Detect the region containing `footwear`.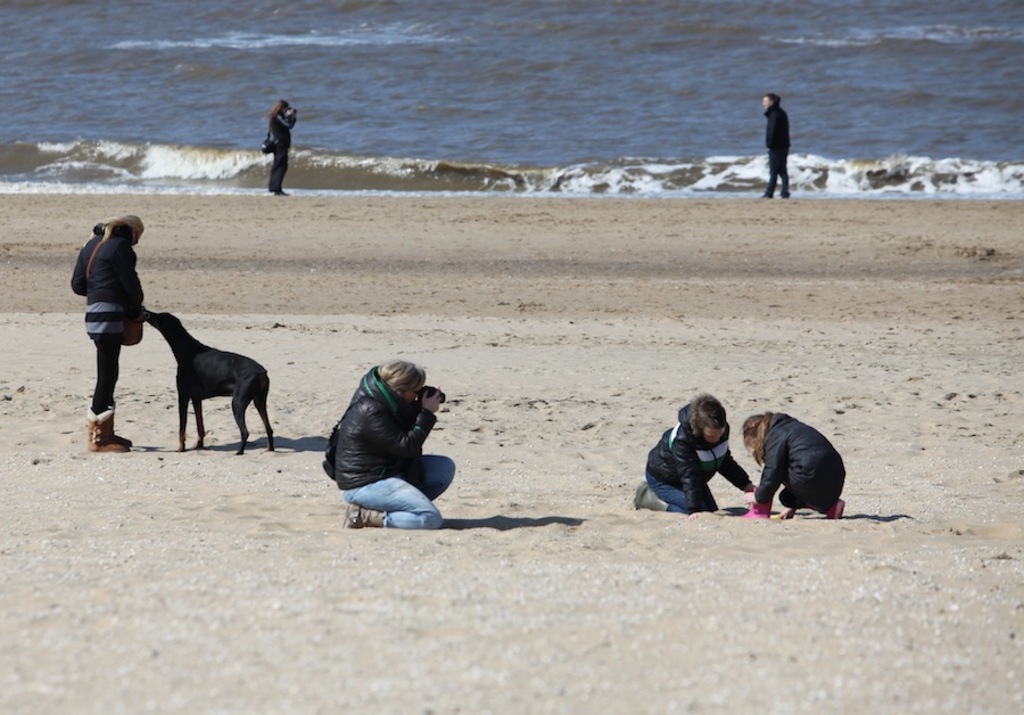
745,484,774,521.
